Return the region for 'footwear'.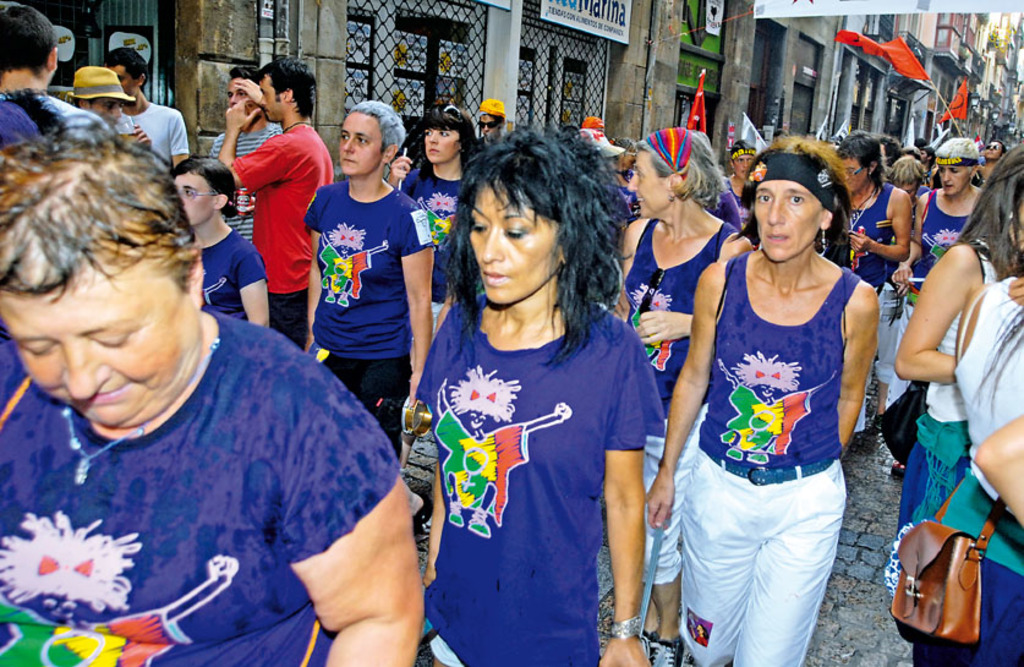
{"x1": 416, "y1": 494, "x2": 436, "y2": 529}.
